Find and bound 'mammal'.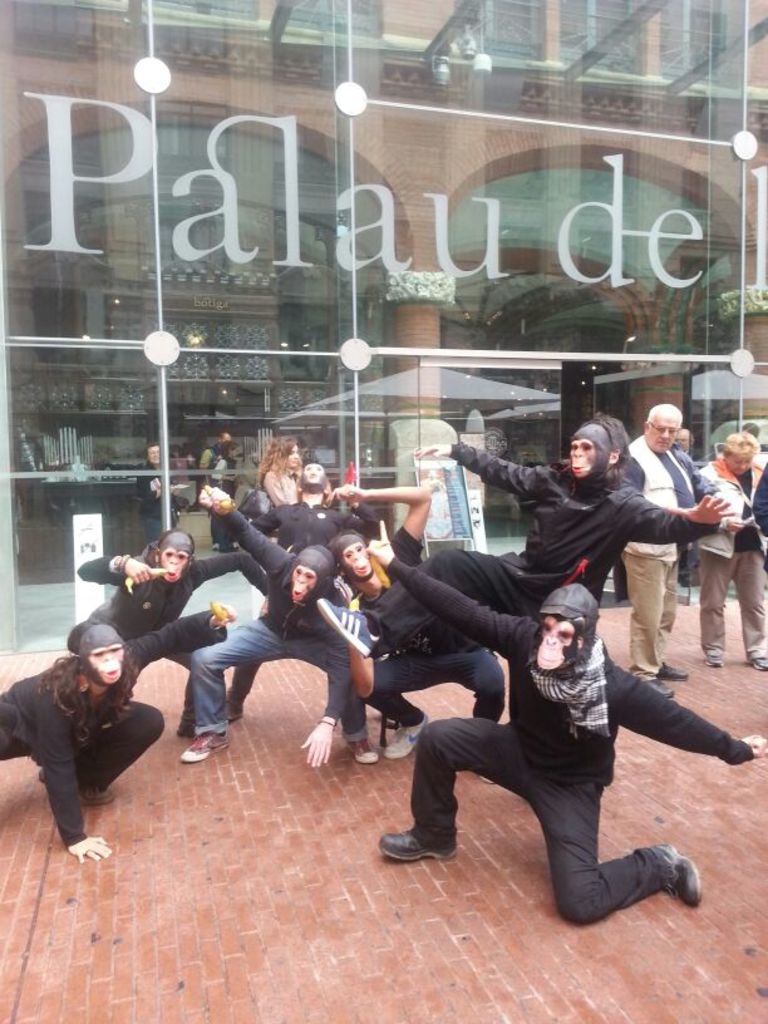
Bound: x1=181 y1=483 x2=373 y2=767.
